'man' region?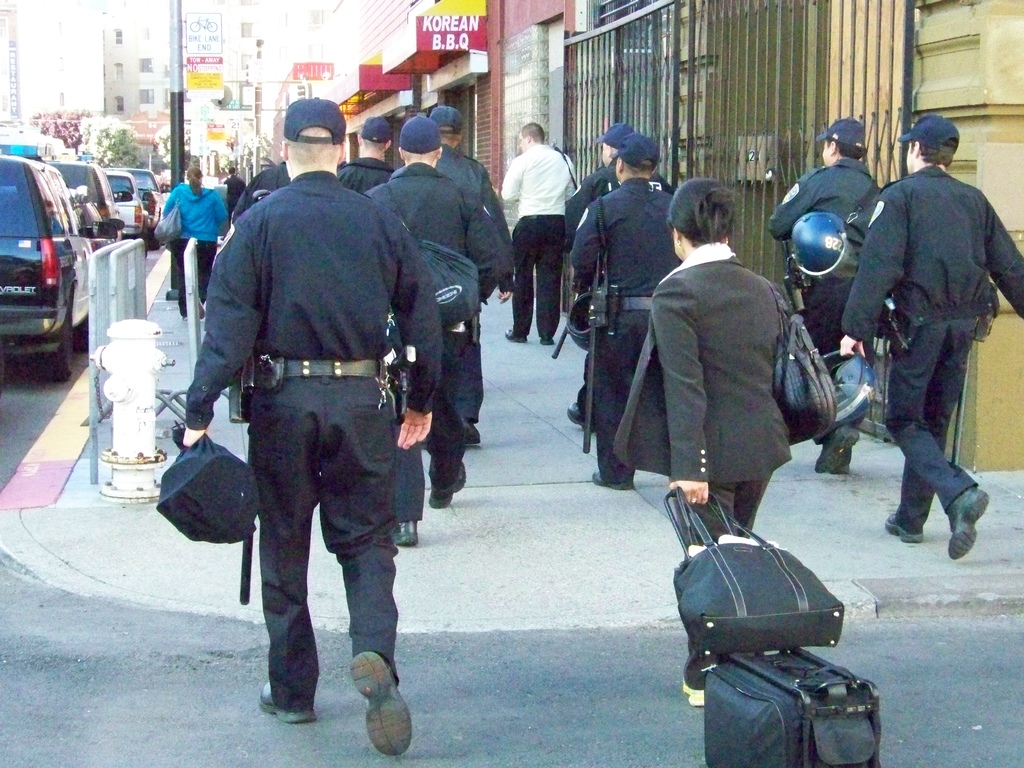
{"x1": 367, "y1": 114, "x2": 508, "y2": 545}
